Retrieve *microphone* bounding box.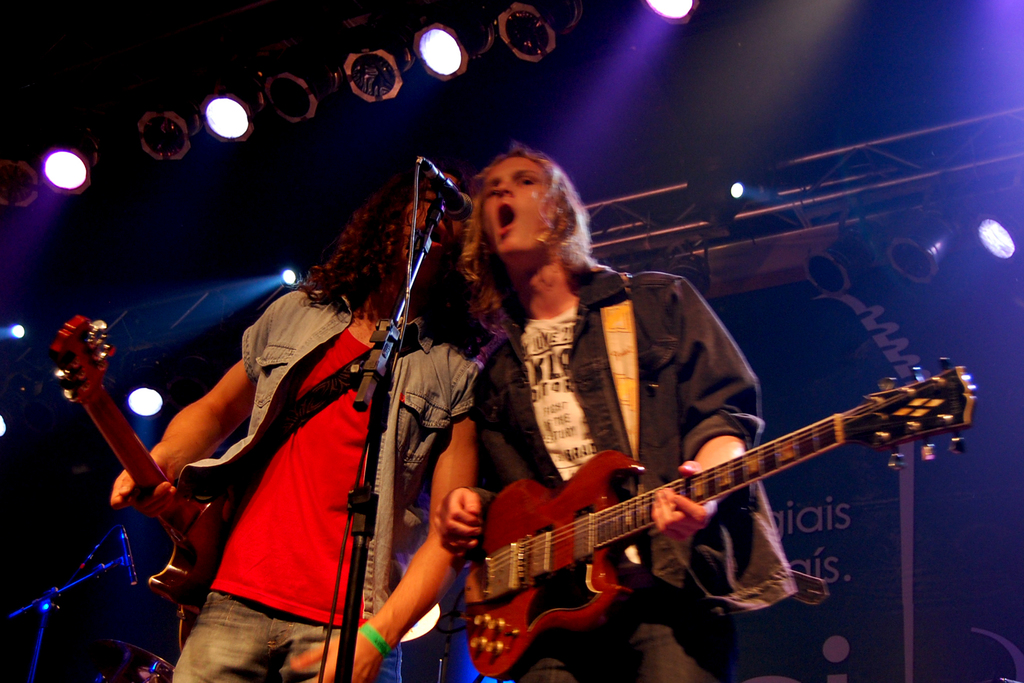
Bounding box: left=424, top=155, right=477, bottom=223.
